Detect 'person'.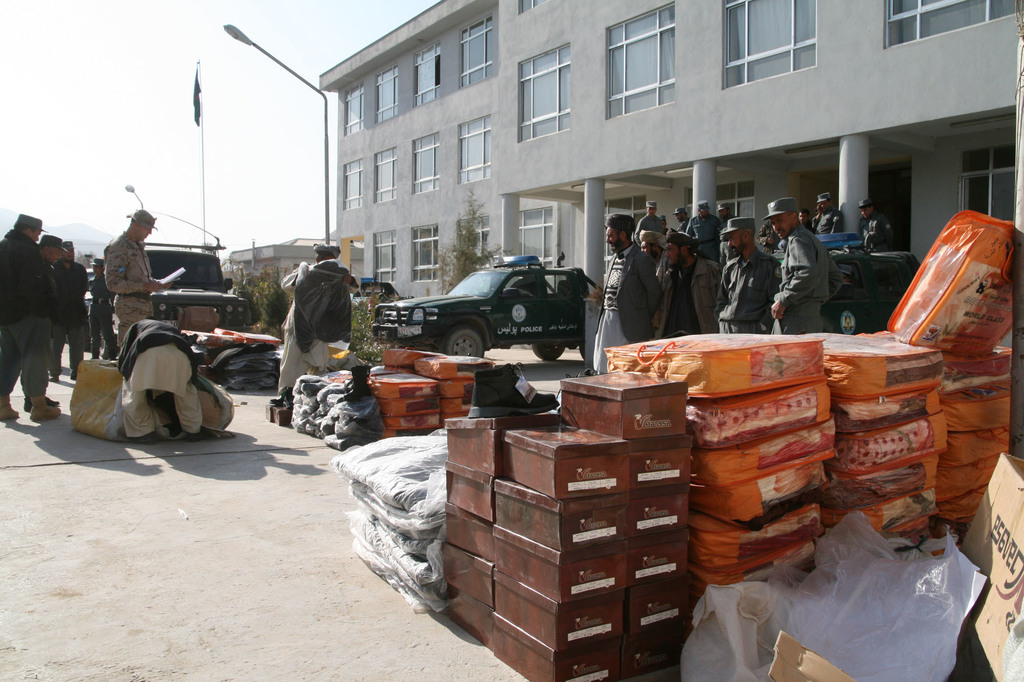
Detected at [left=813, top=196, right=842, bottom=235].
